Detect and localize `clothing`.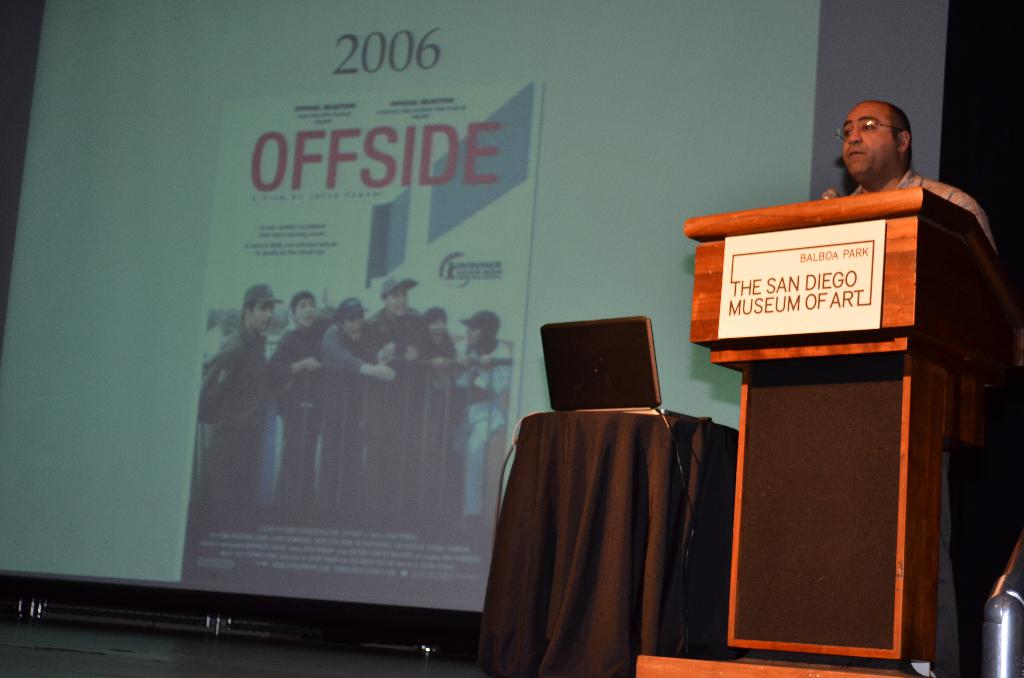
Localized at BBox(198, 323, 275, 512).
